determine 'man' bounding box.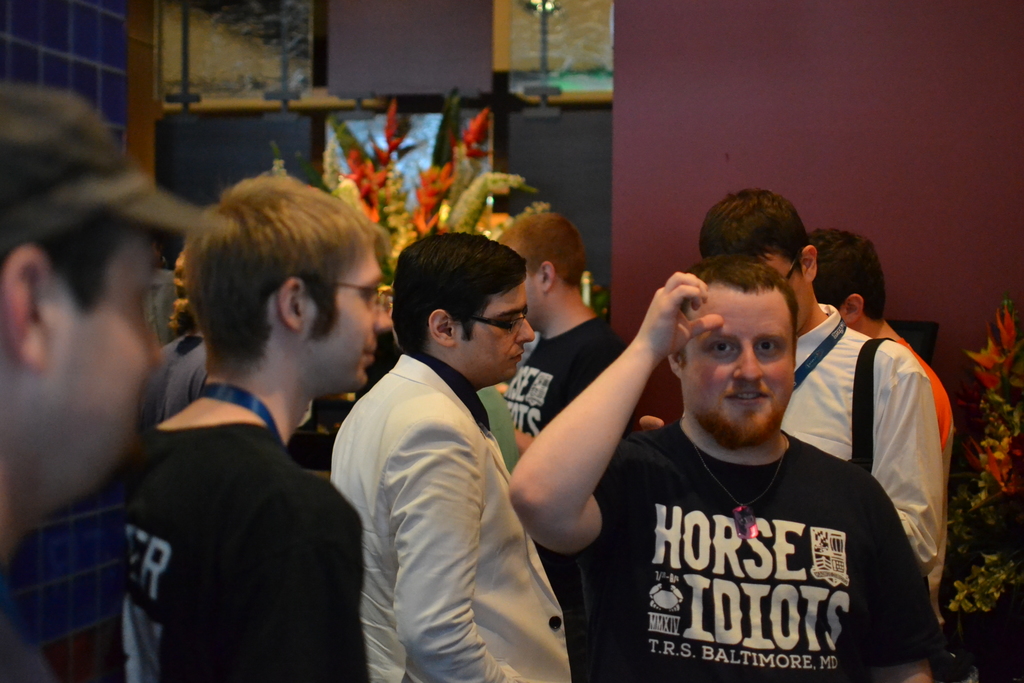
Determined: region(0, 84, 234, 682).
